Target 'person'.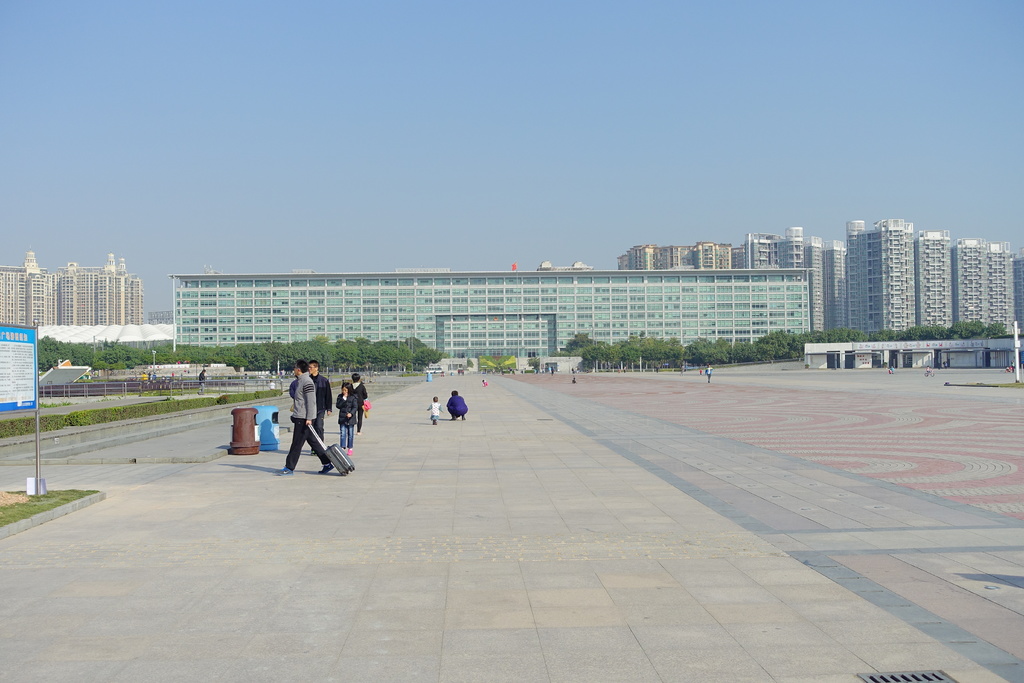
Target region: [482, 379, 490, 388].
